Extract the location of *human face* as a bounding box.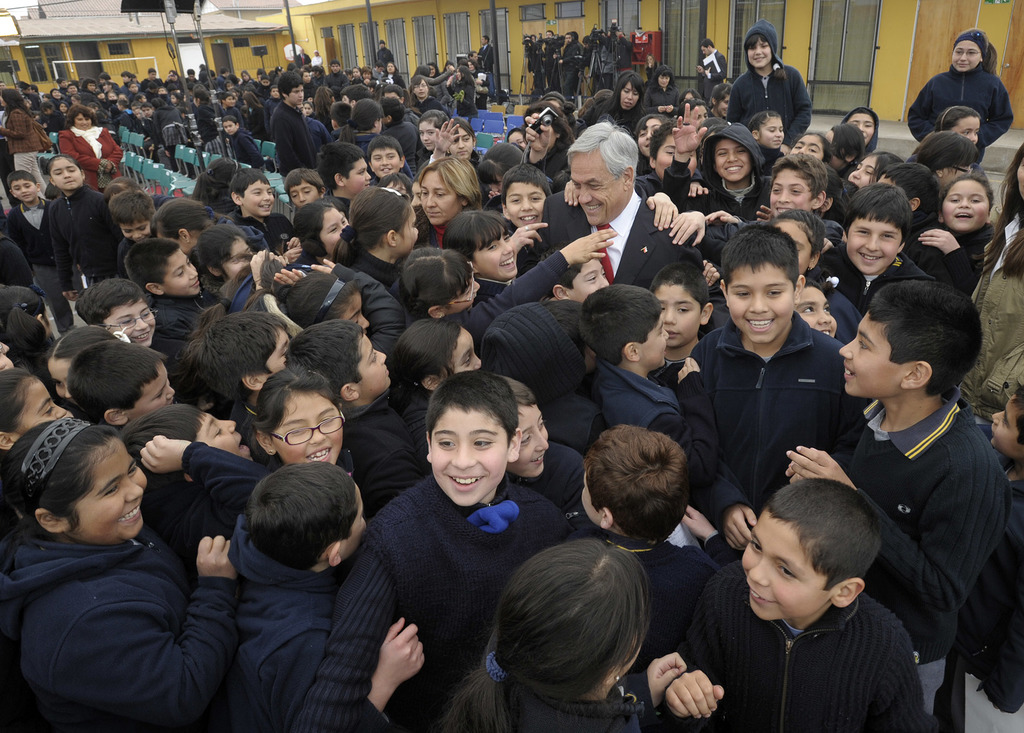
[x1=259, y1=324, x2=295, y2=381].
